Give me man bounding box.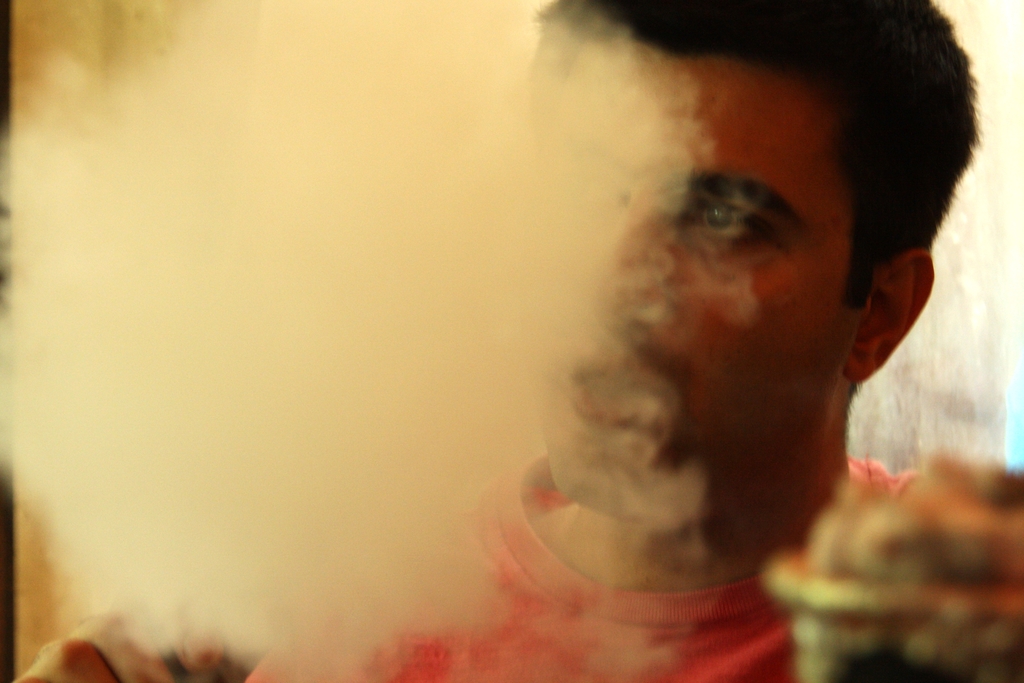
rect(13, 0, 1023, 682).
